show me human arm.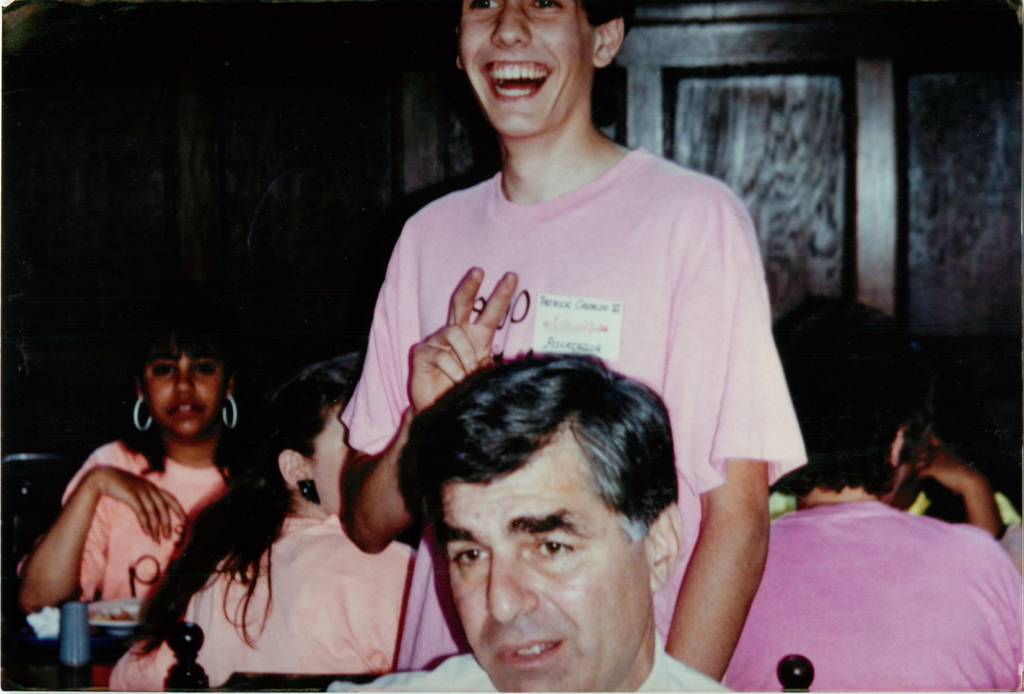
human arm is here: bbox(344, 220, 524, 551).
